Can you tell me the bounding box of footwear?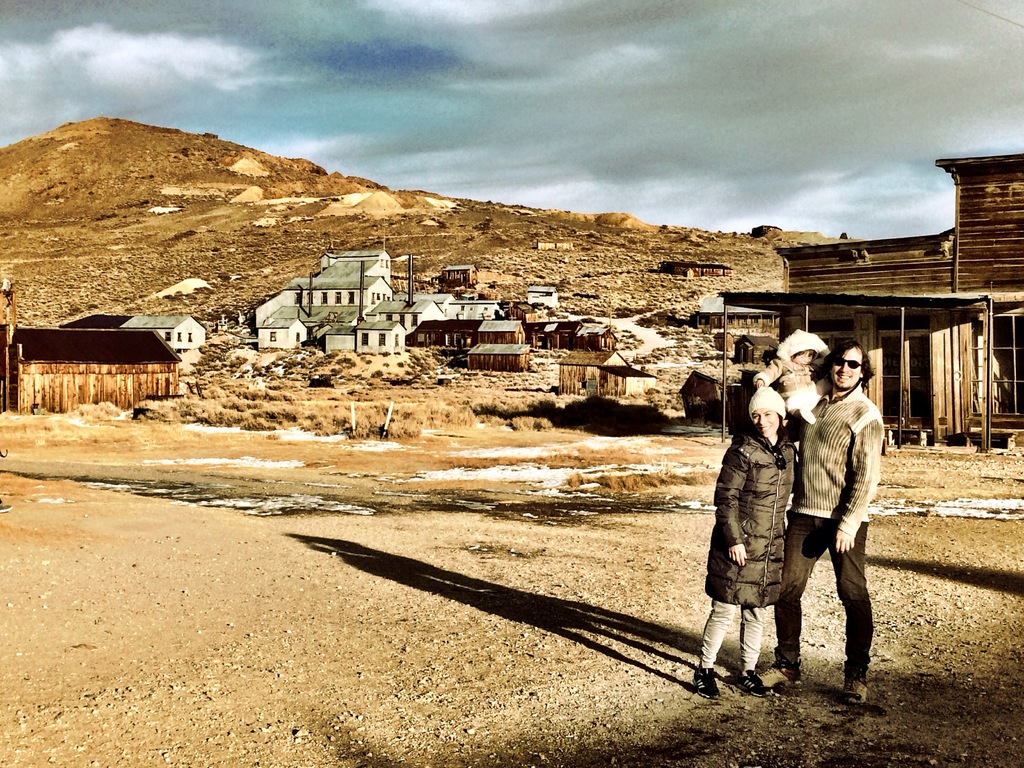
{"x1": 755, "y1": 664, "x2": 804, "y2": 691}.
